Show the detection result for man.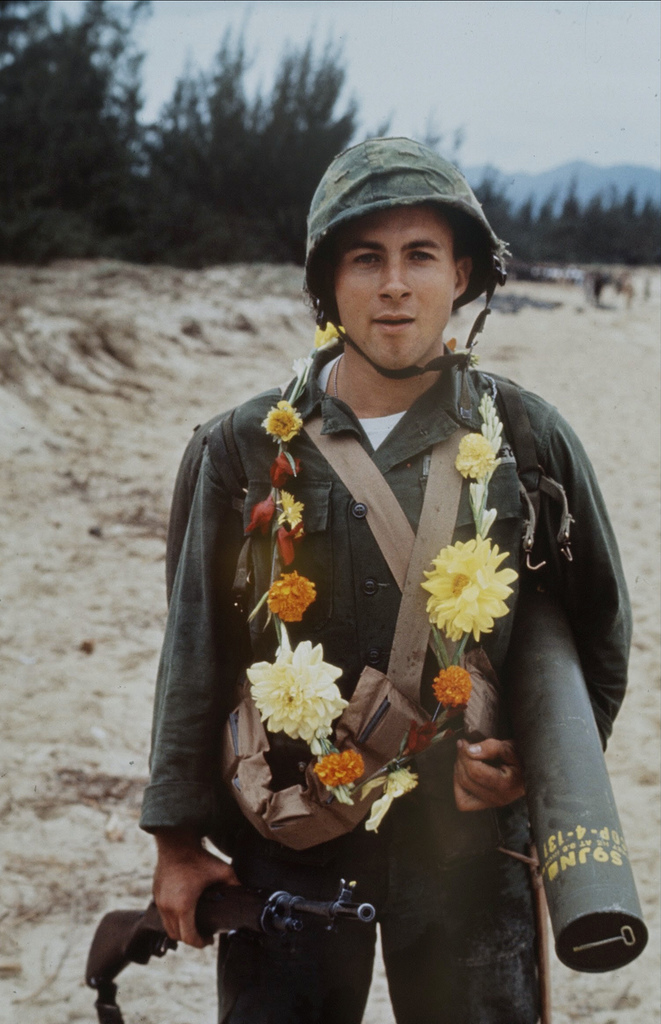
x1=123 y1=146 x2=623 y2=993.
